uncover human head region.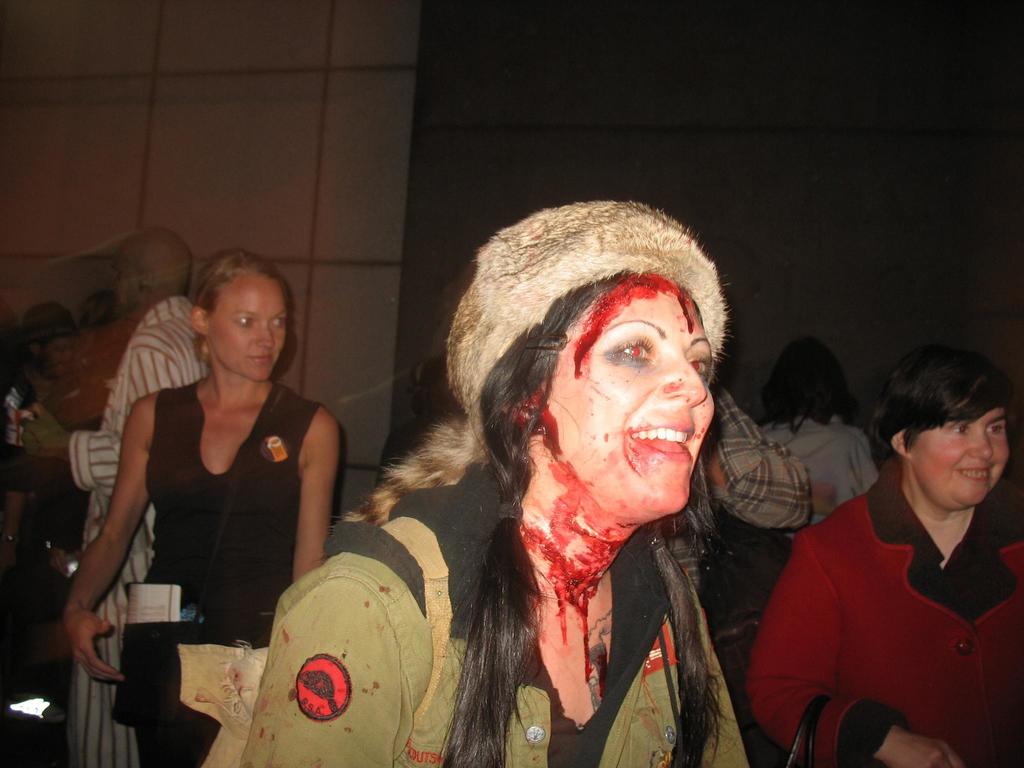
Uncovered: x1=876 y1=342 x2=1012 y2=513.
